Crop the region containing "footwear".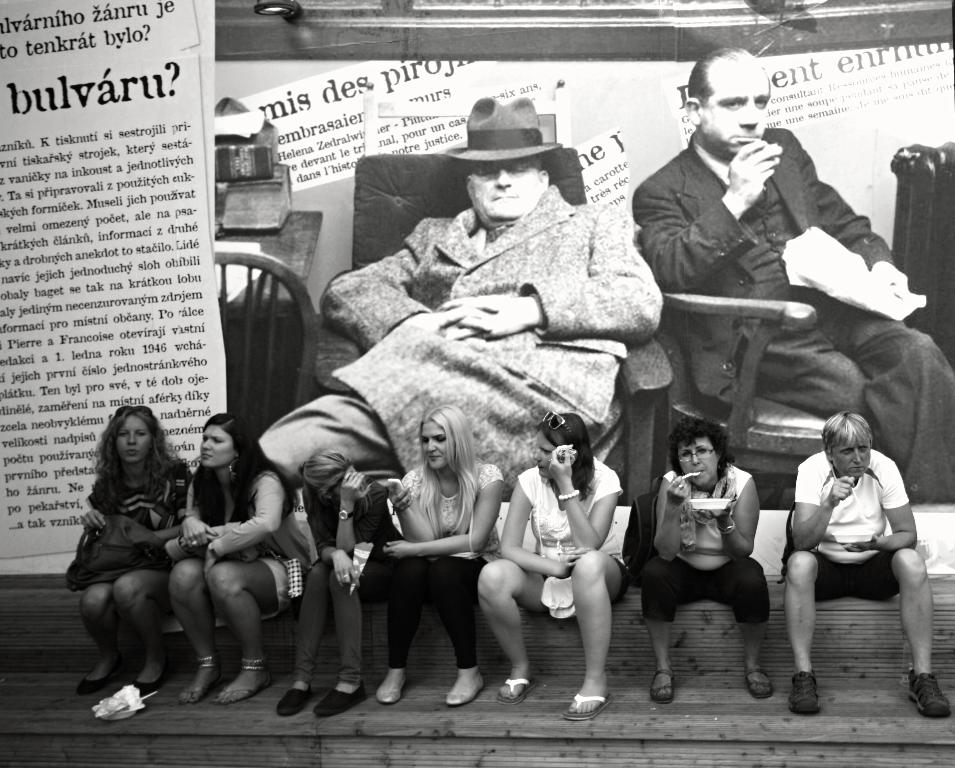
Crop region: {"left": 495, "top": 674, "right": 540, "bottom": 710}.
